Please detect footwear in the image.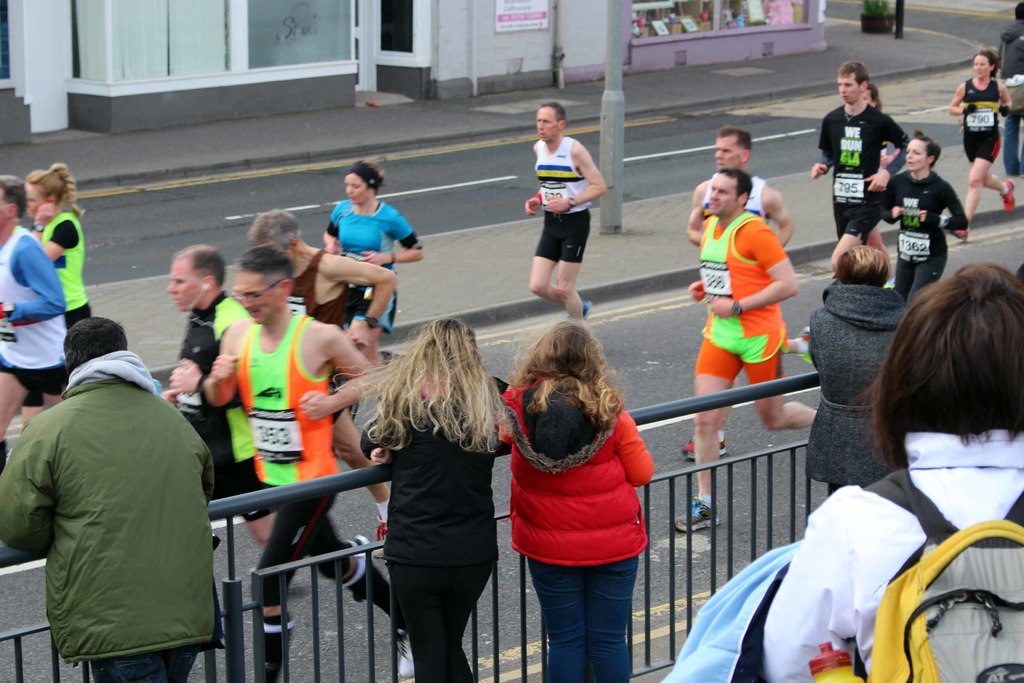
<bbox>371, 517, 387, 559</bbox>.
